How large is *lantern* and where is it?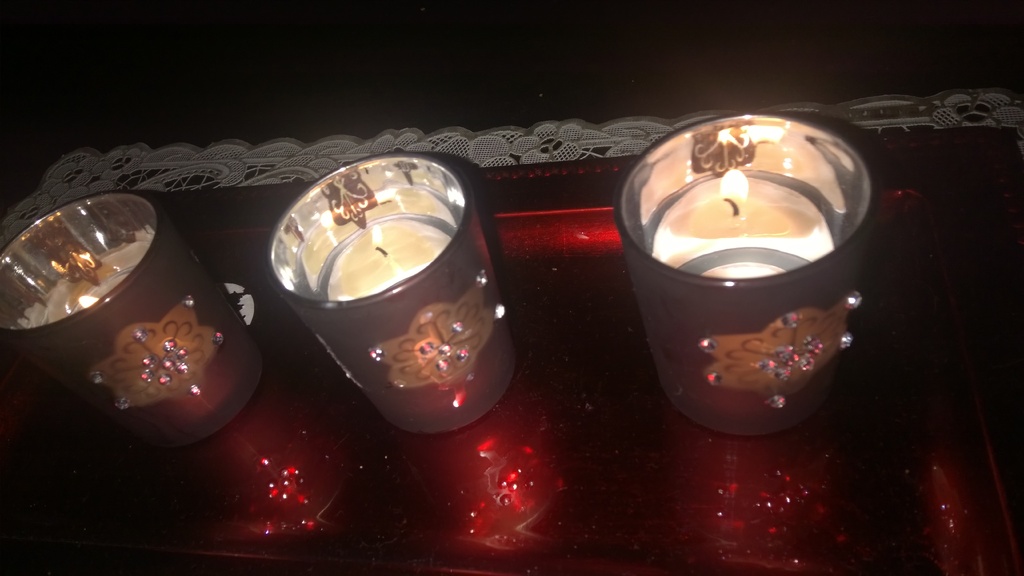
Bounding box: <bbox>615, 113, 872, 435</bbox>.
